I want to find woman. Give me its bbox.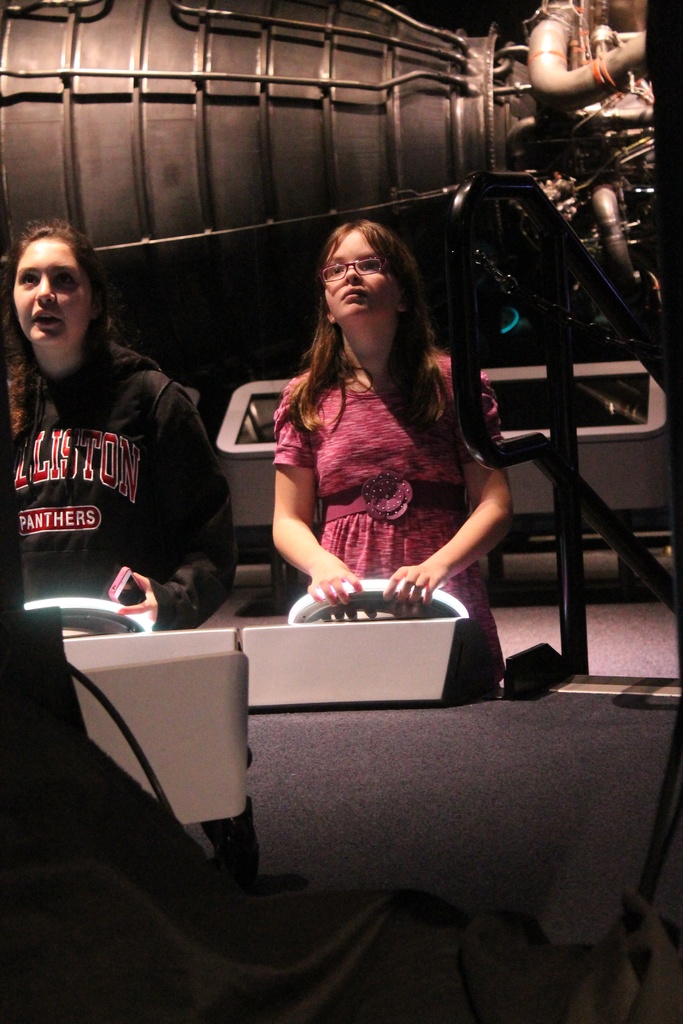
bbox(240, 214, 517, 648).
